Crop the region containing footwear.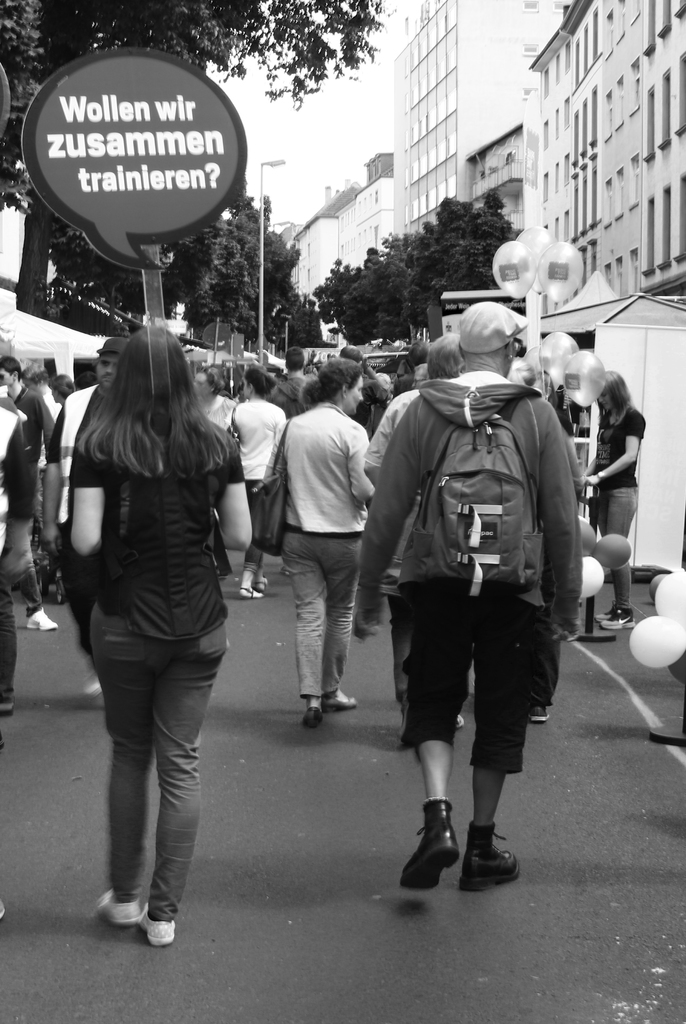
Crop region: (x1=140, y1=905, x2=177, y2=941).
